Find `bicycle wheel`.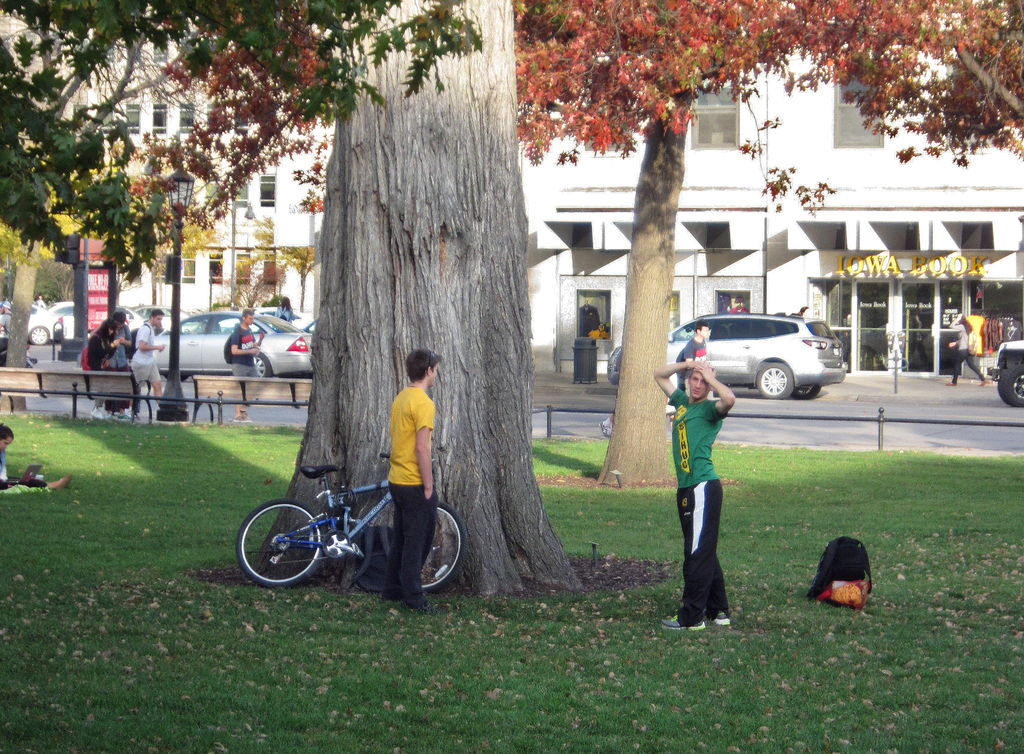
bbox(236, 507, 321, 593).
